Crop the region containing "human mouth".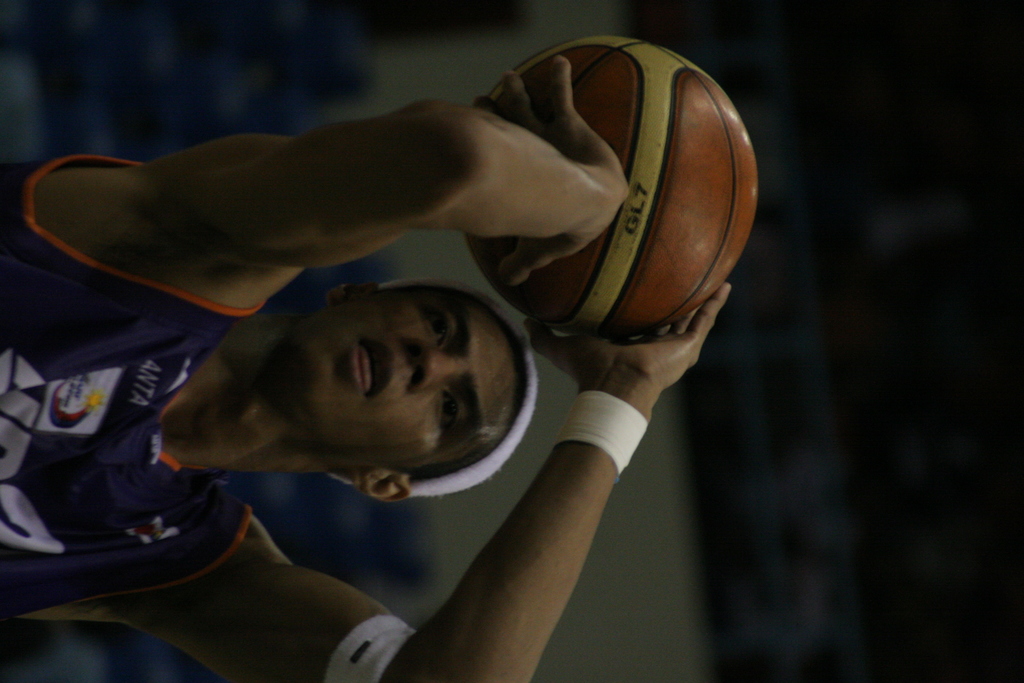
Crop region: 349, 333, 389, 400.
